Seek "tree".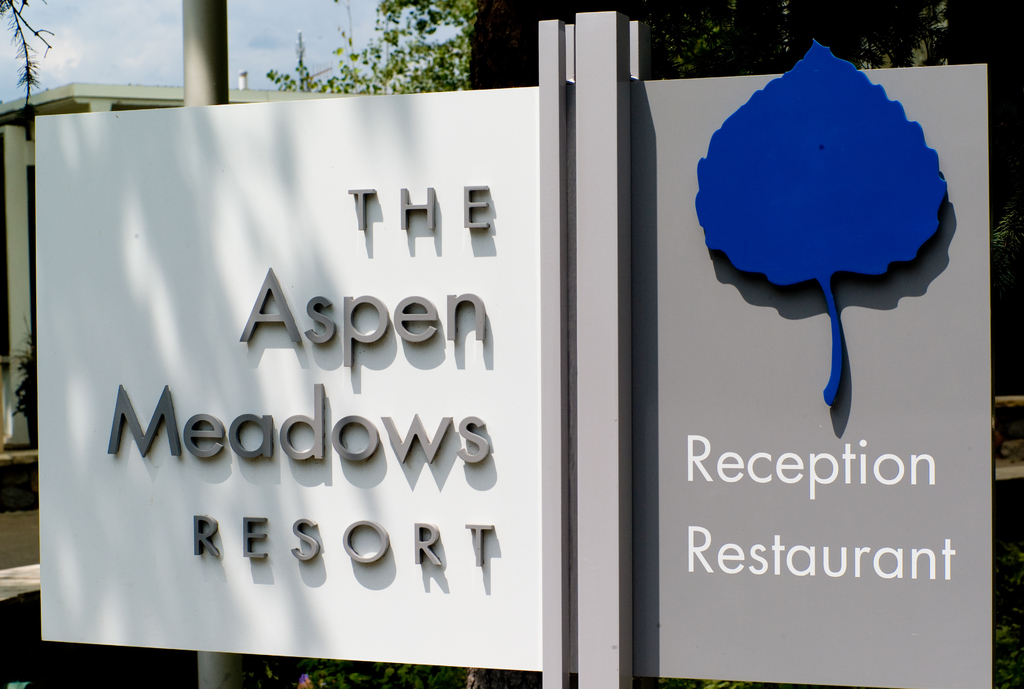
<bbox>769, 0, 969, 70</bbox>.
